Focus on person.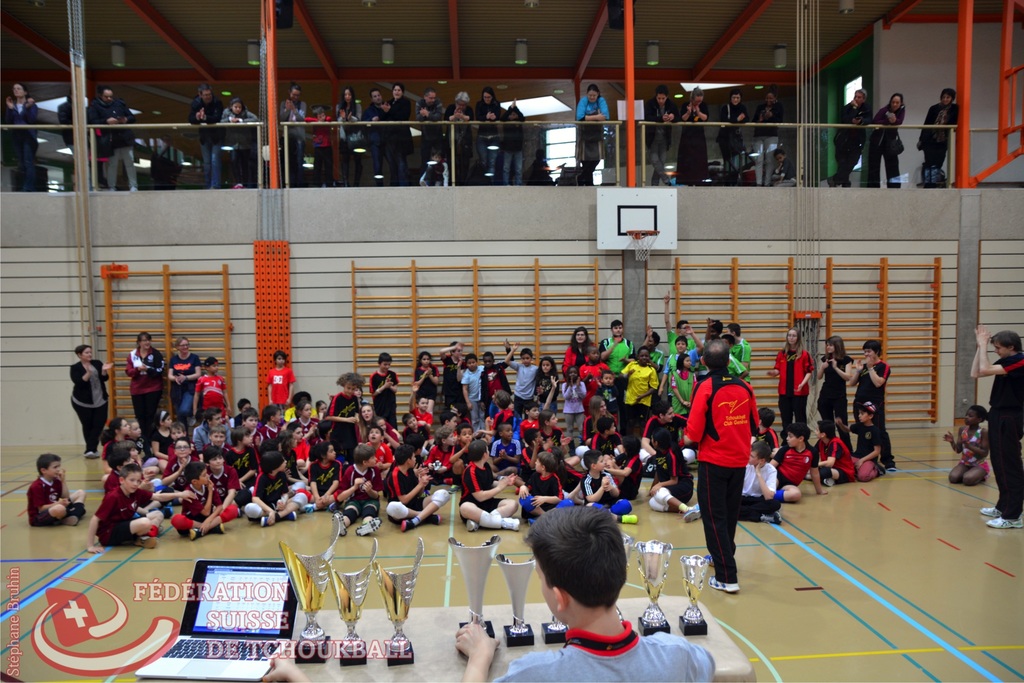
Focused at box=[127, 327, 167, 427].
